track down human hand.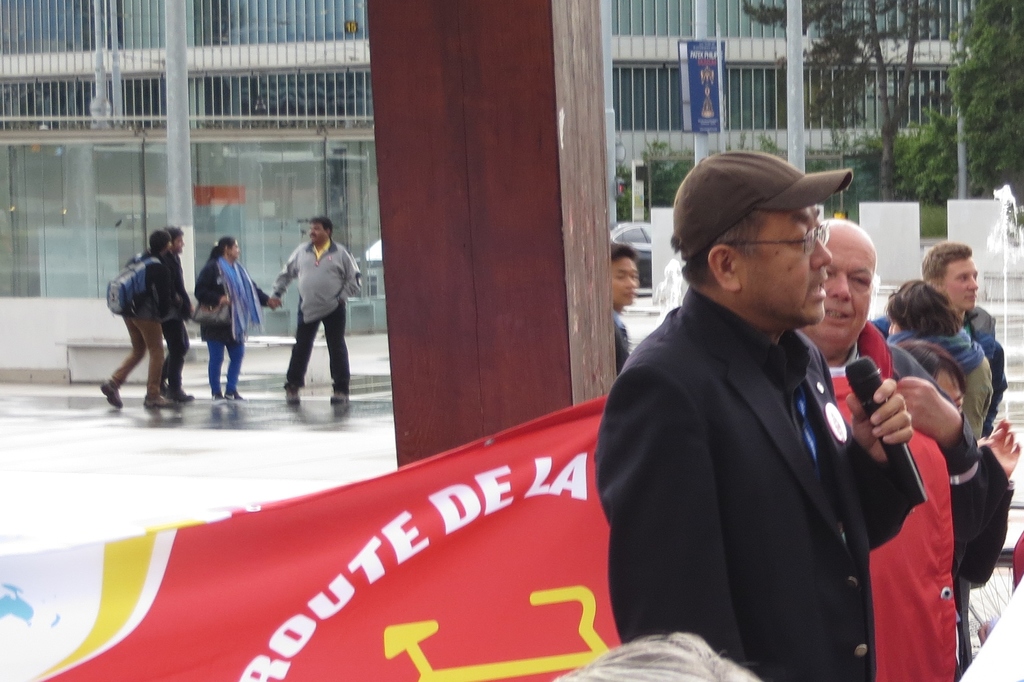
Tracked to 268,296,285,311.
